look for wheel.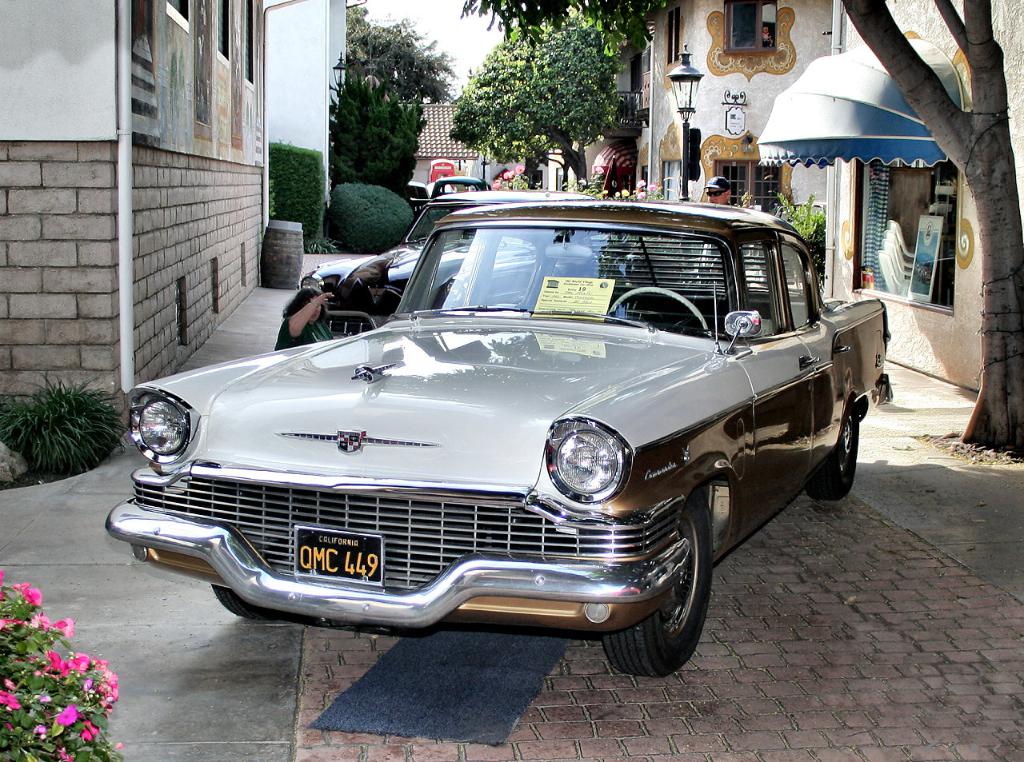
Found: rect(601, 488, 717, 678).
